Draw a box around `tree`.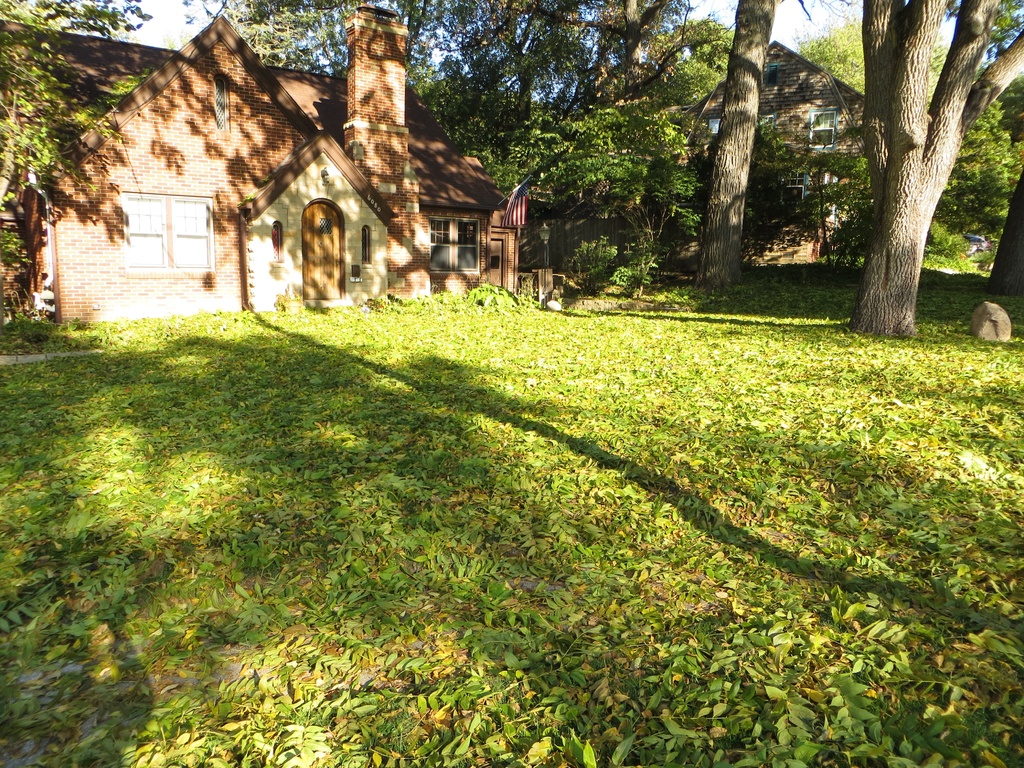
(x1=0, y1=0, x2=154, y2=204).
